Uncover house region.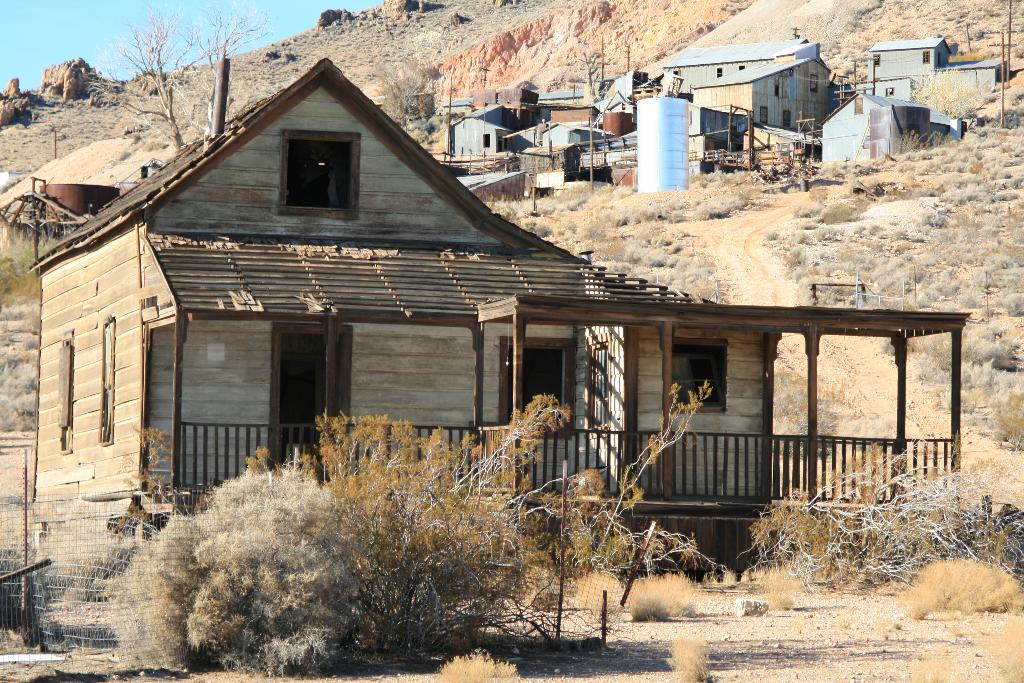
Uncovered: <bbox>56, 44, 899, 597</bbox>.
